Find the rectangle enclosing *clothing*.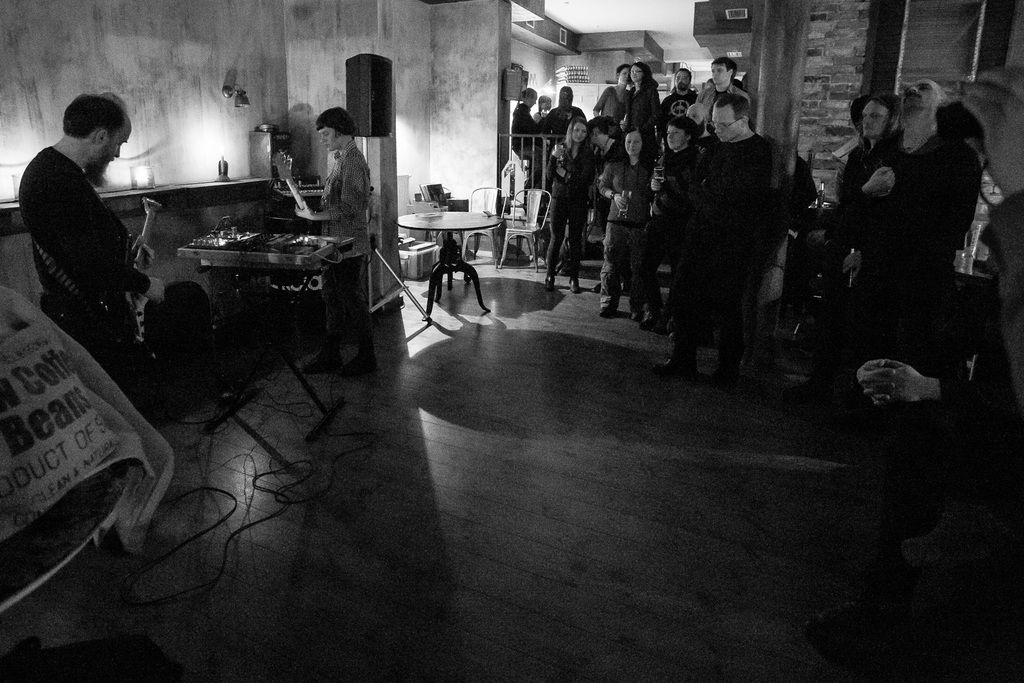
box=[803, 119, 908, 399].
